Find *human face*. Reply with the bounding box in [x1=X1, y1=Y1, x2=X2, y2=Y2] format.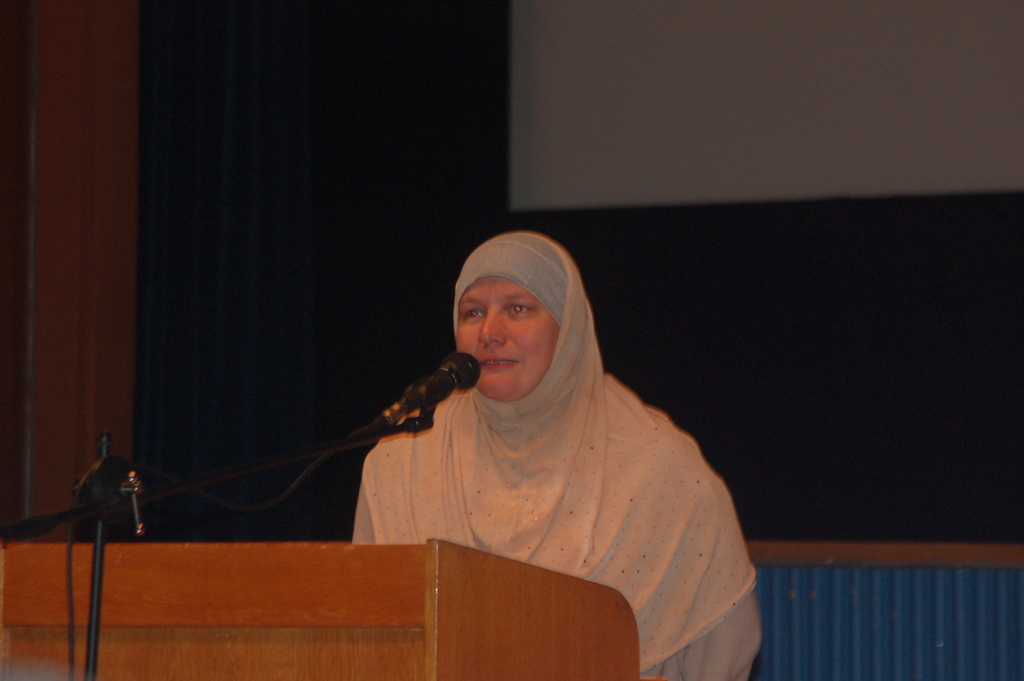
[x1=454, y1=277, x2=562, y2=404].
